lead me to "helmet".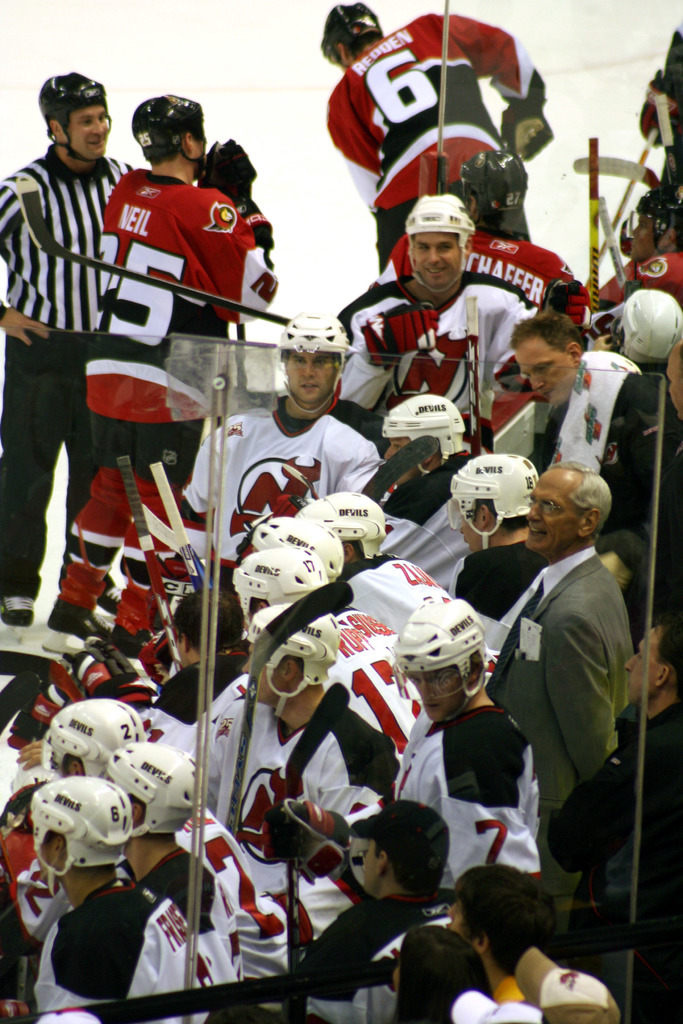
Lead to 122/90/207/171.
